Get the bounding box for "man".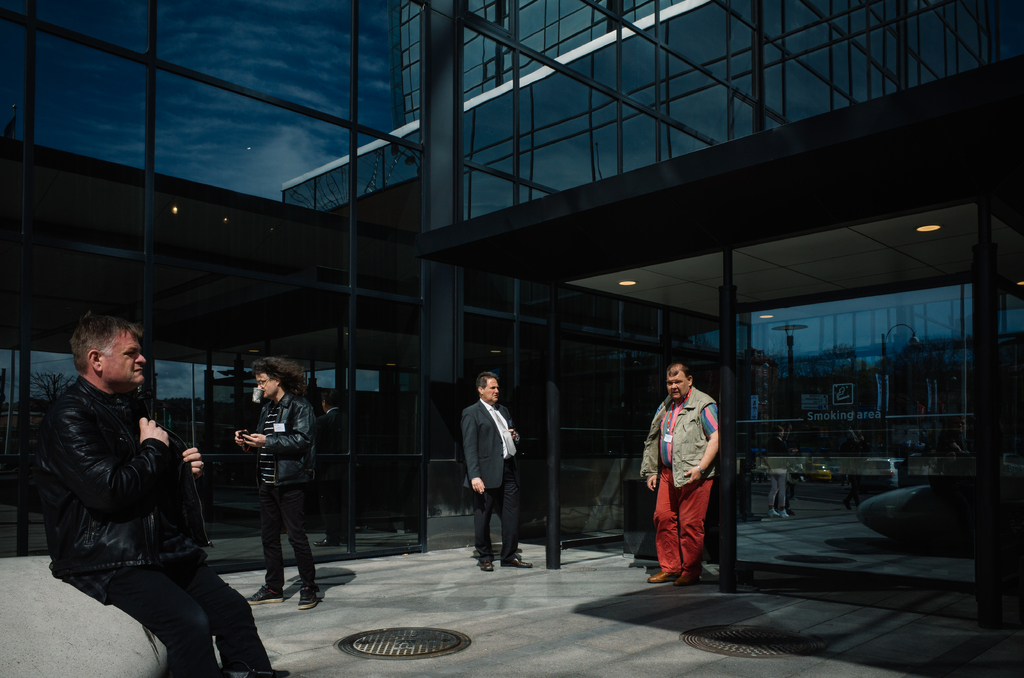
26:303:223:662.
